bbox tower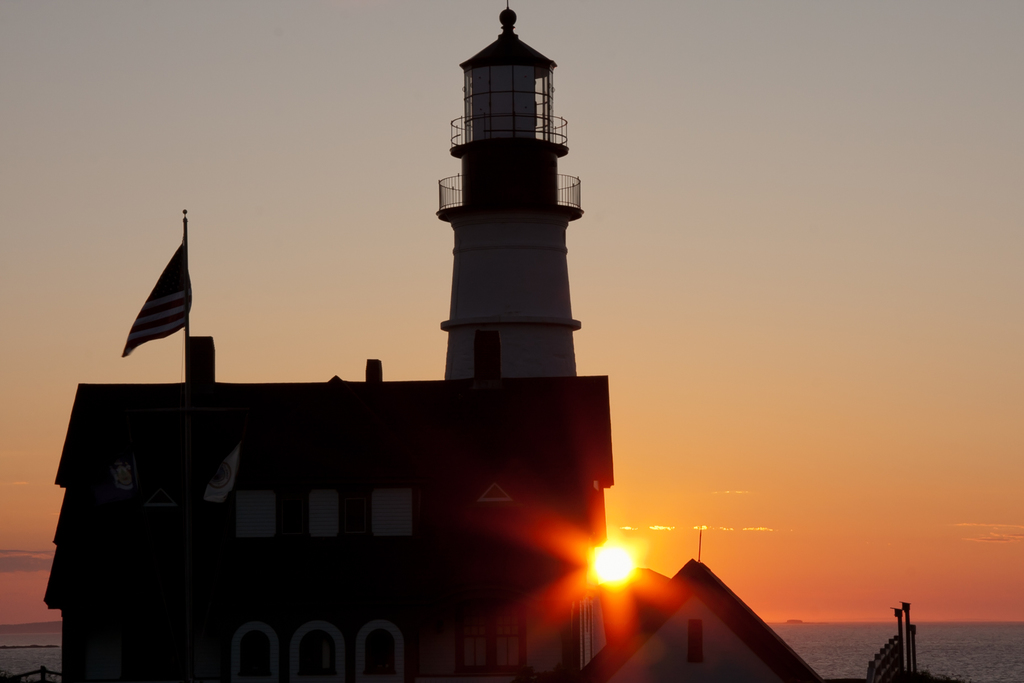
<bbox>415, 37, 597, 381</bbox>
